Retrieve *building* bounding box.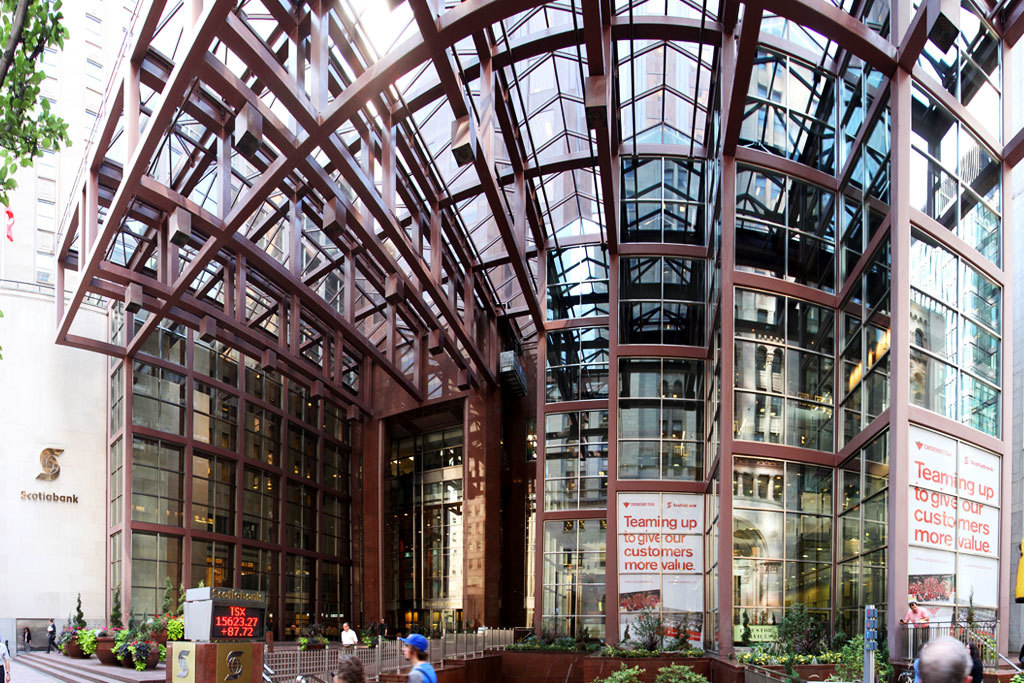
Bounding box: x1=31, y1=0, x2=1023, y2=682.
